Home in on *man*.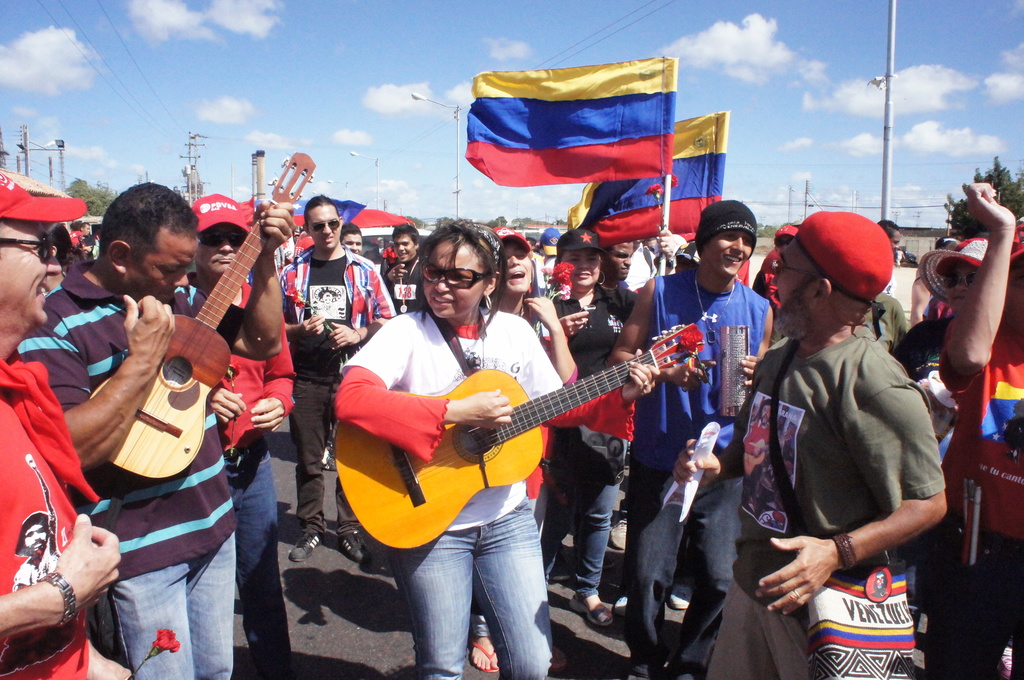
Homed in at (18,200,301,679).
